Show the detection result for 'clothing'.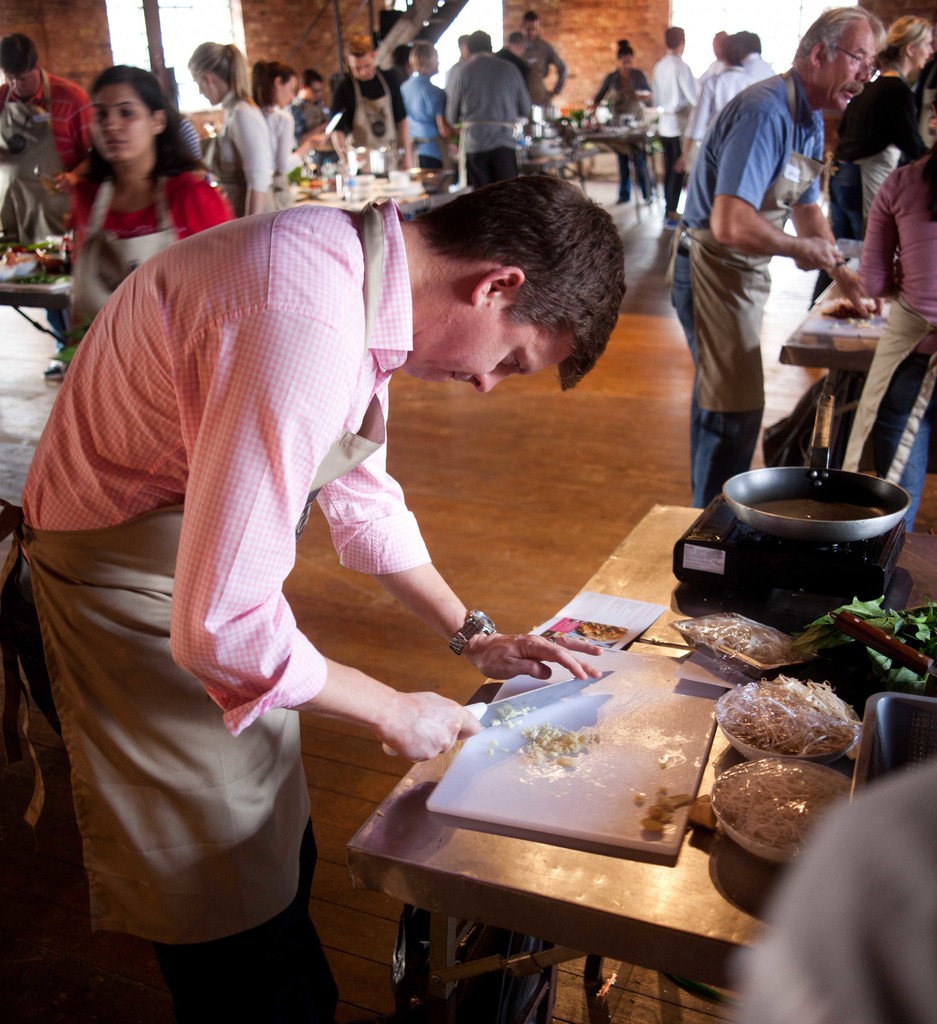
crop(447, 51, 531, 193).
